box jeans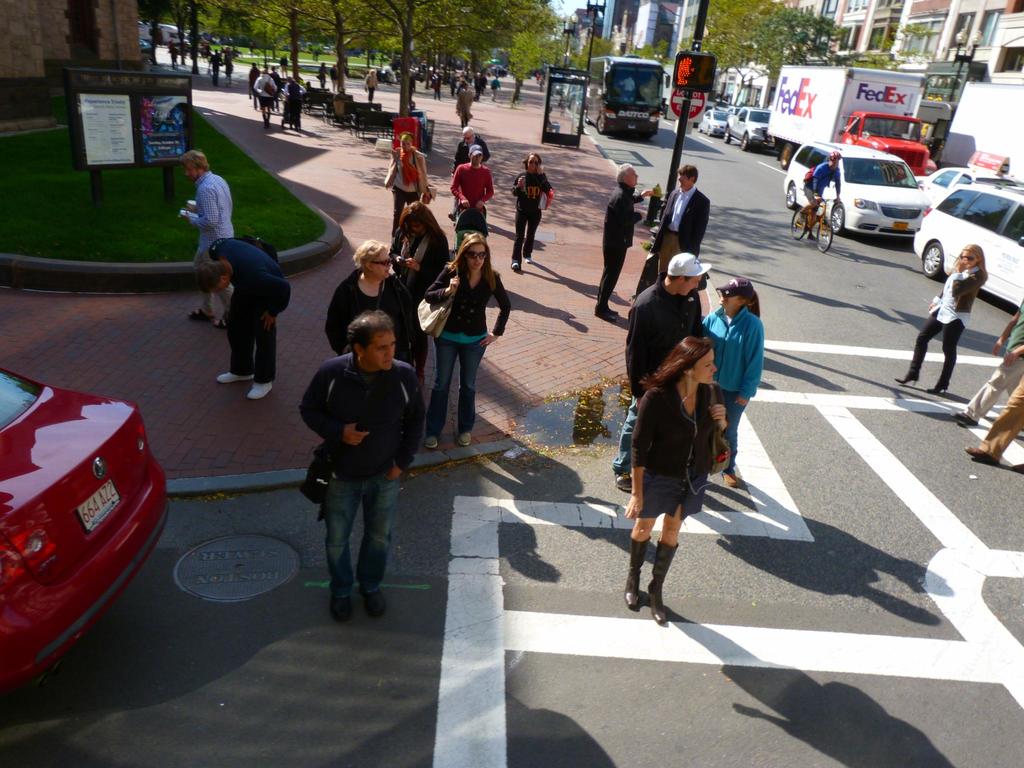
Rect(226, 276, 289, 383)
